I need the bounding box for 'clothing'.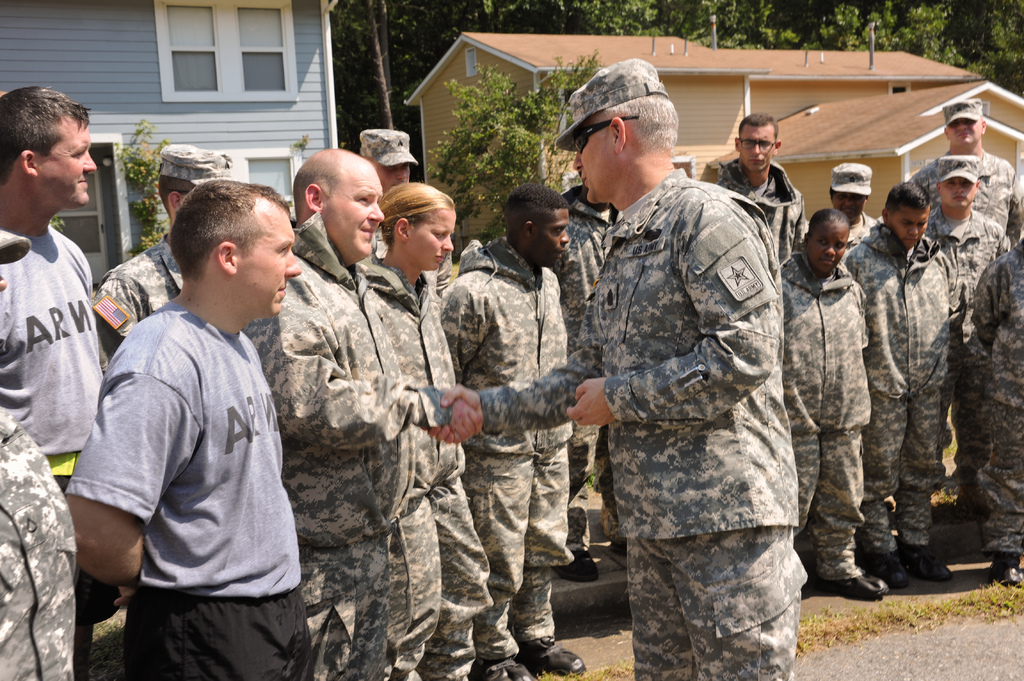
Here it is: BBox(973, 236, 1023, 536).
